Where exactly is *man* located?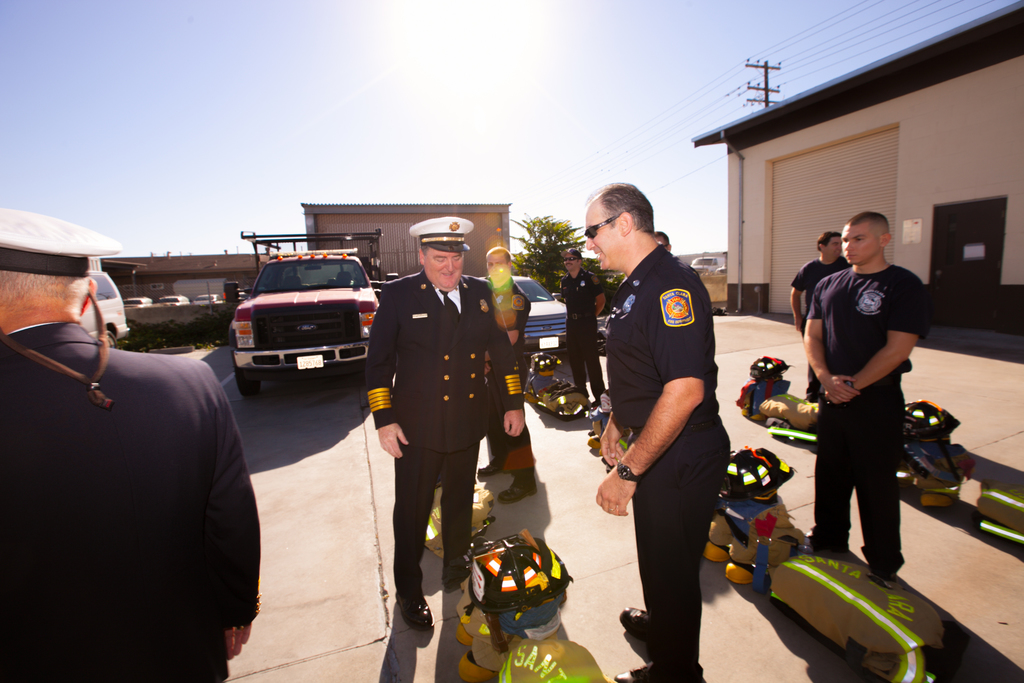
Its bounding box is bbox=[790, 231, 850, 398].
